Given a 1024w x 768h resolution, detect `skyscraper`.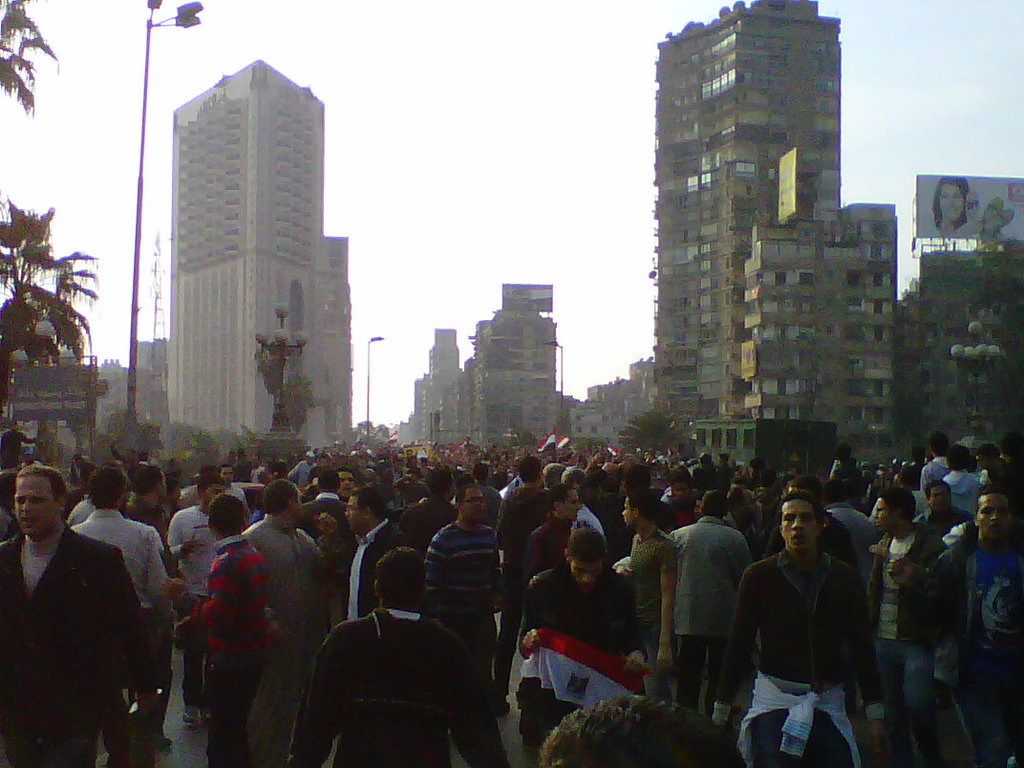
(573, 401, 613, 447).
